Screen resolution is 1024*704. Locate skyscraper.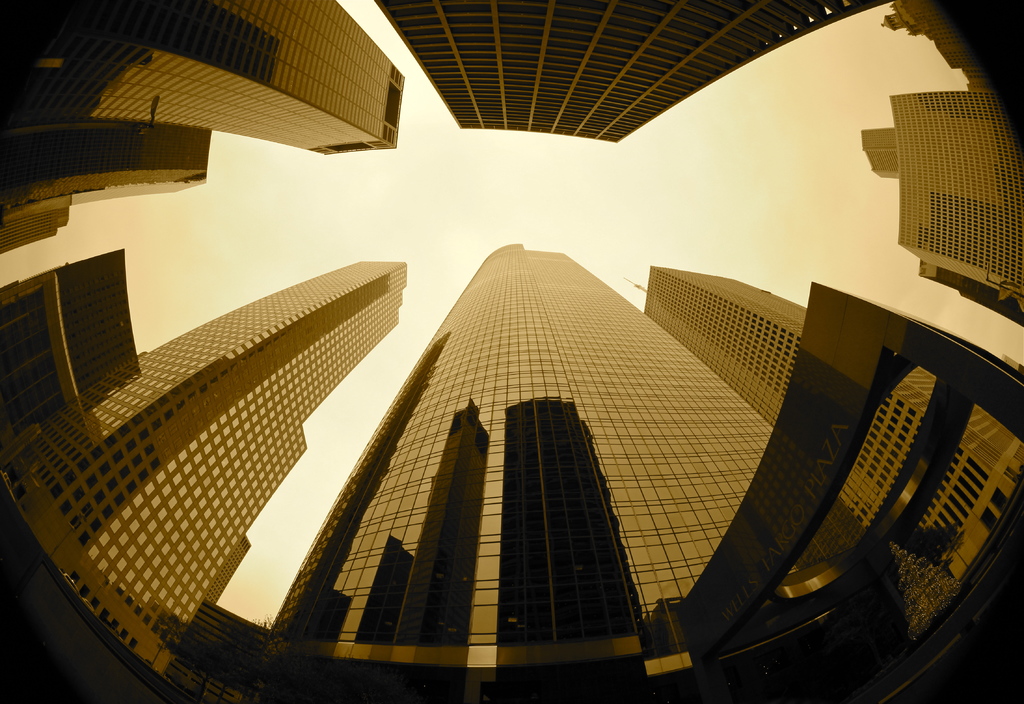
select_region(372, 0, 892, 146).
